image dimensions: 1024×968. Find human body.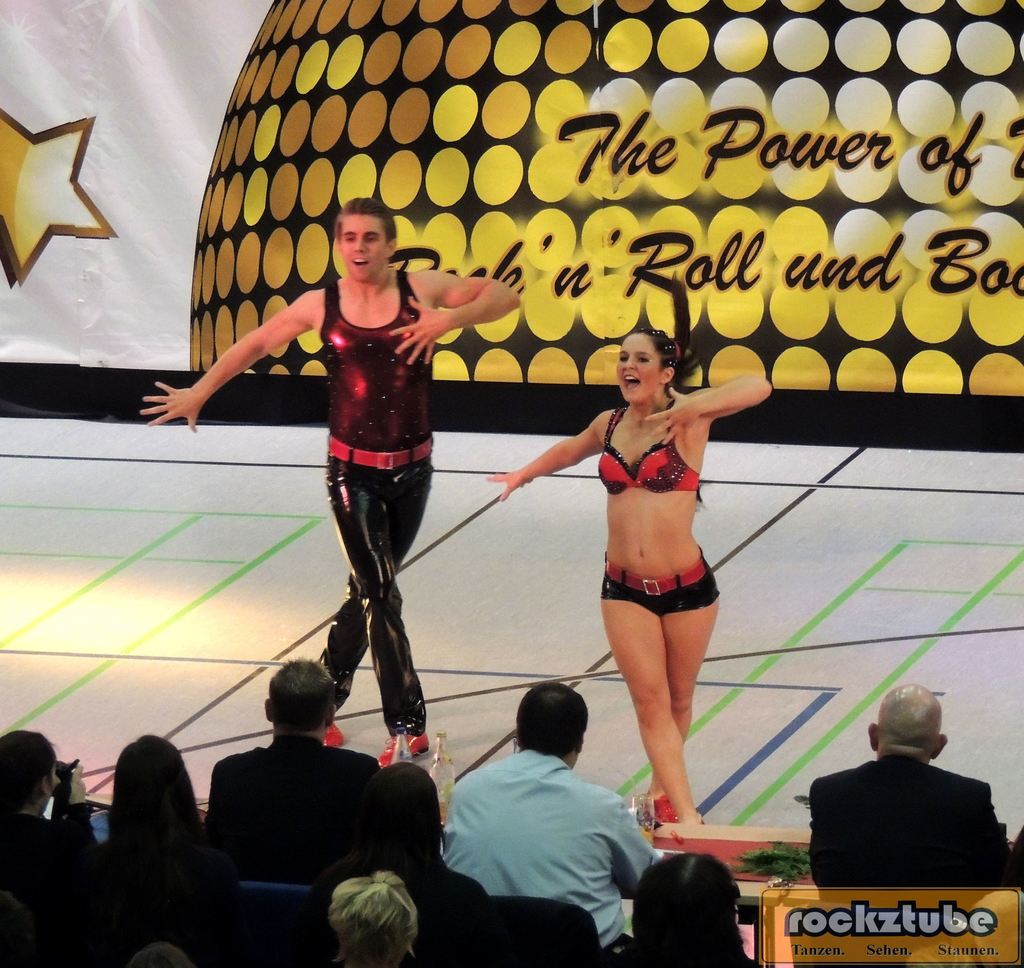
{"x1": 476, "y1": 329, "x2": 733, "y2": 823}.
